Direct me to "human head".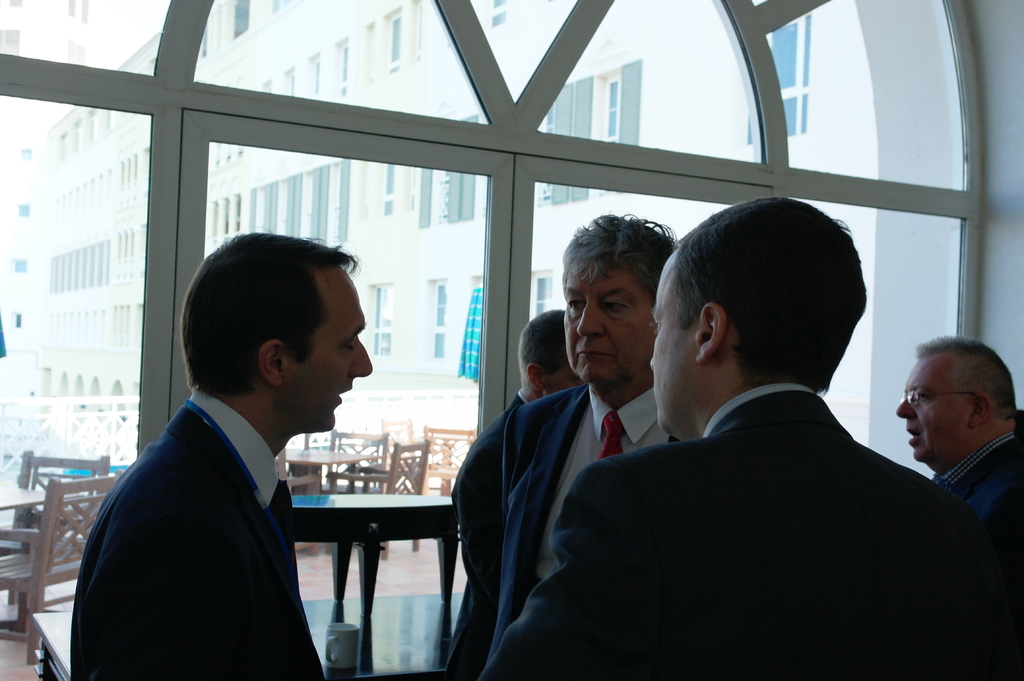
Direction: <bbox>895, 335, 1016, 461</bbox>.
